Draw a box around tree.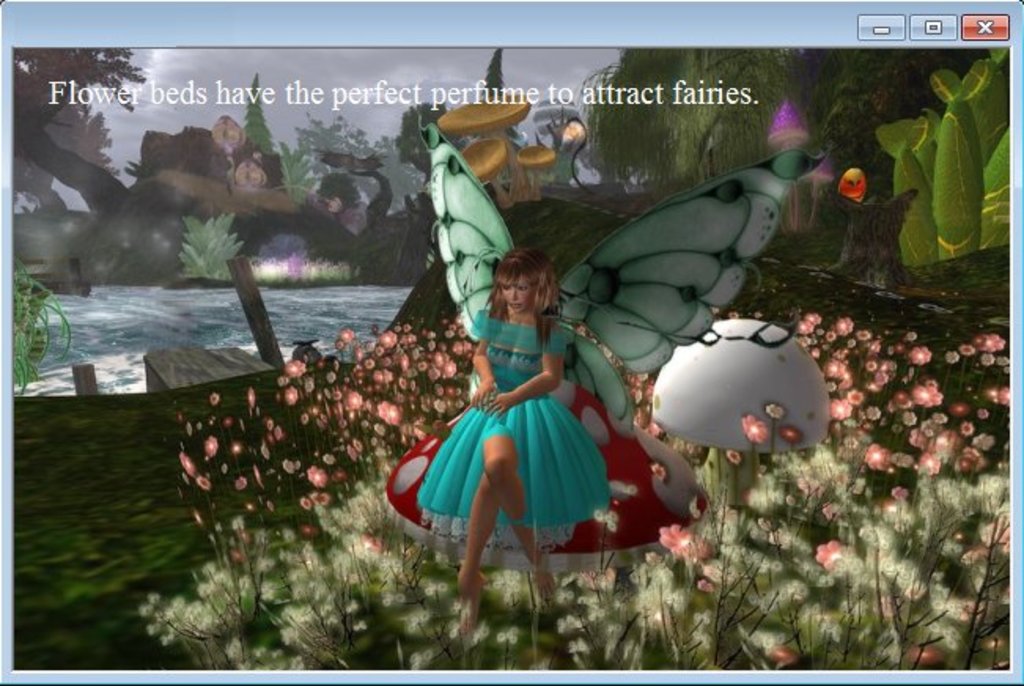
(left=793, top=49, right=991, bottom=249).
